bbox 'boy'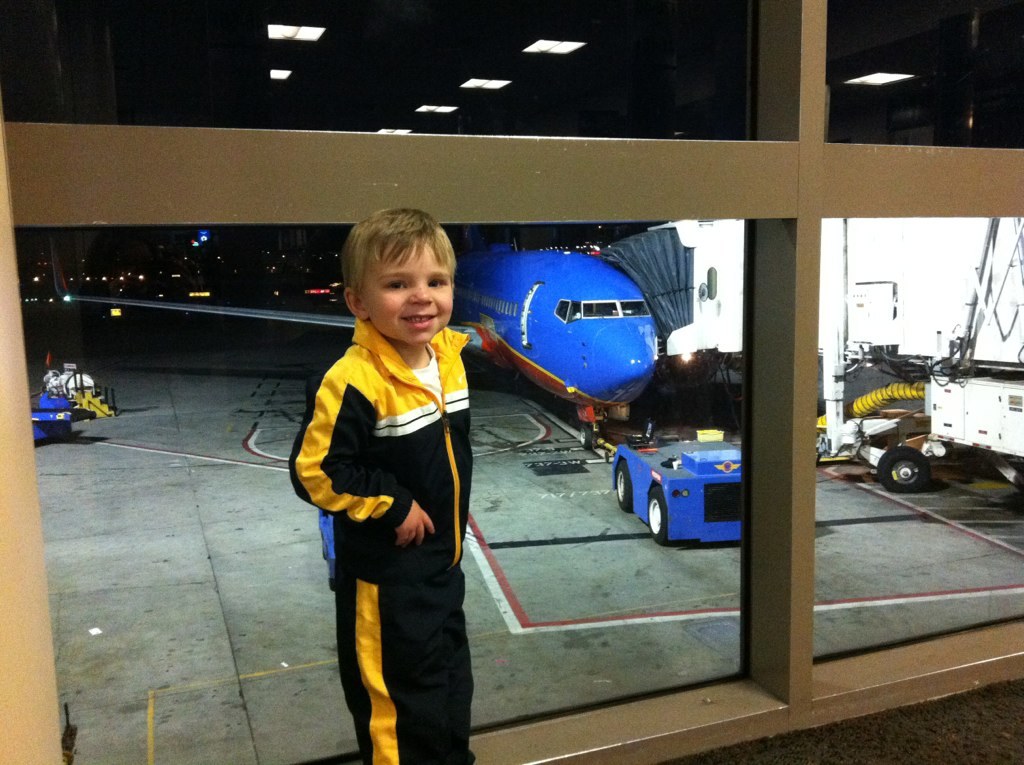
293:210:511:742
